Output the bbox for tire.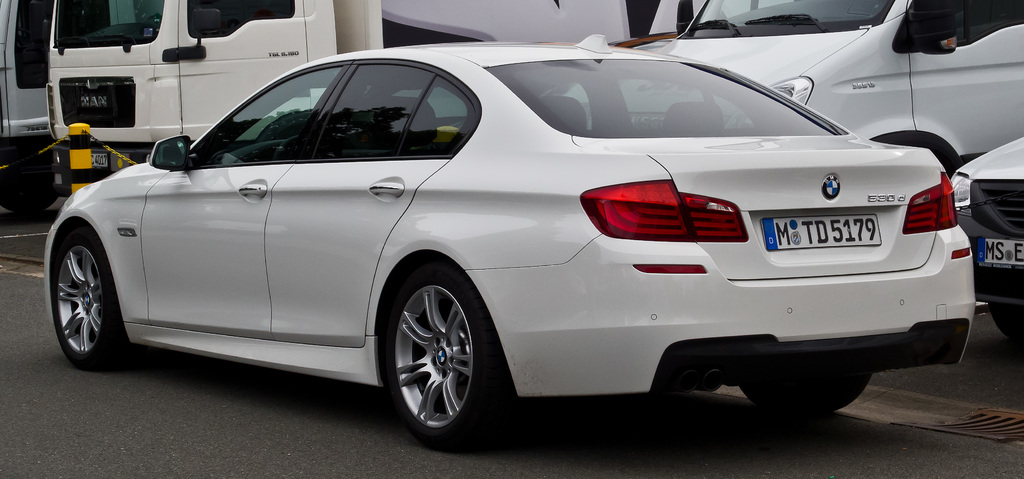
Rect(740, 368, 867, 417).
